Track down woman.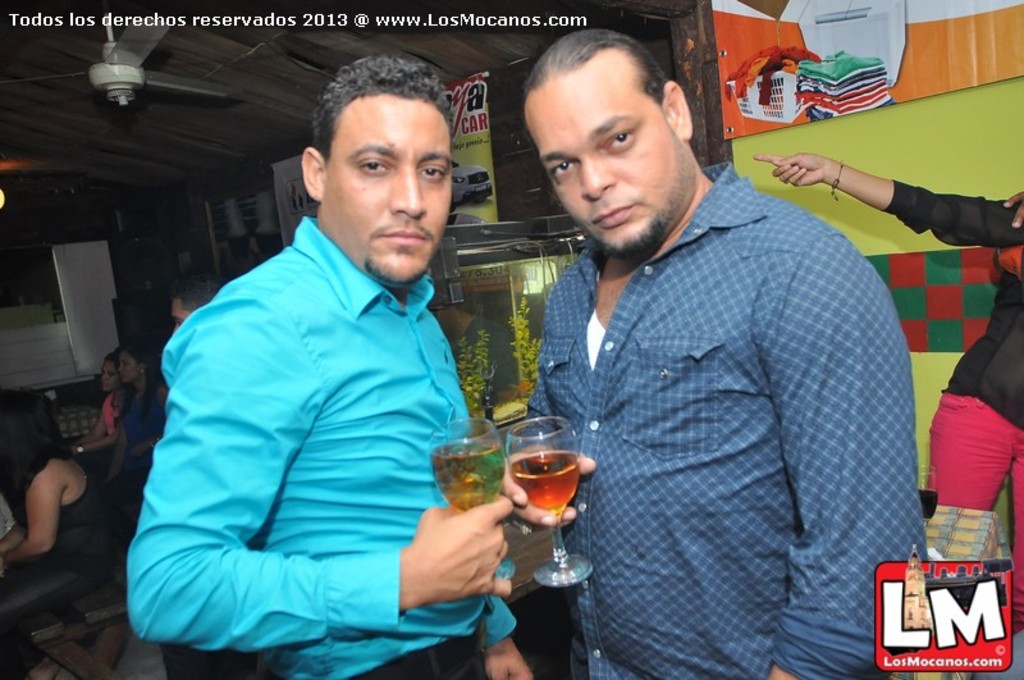
Tracked to (x1=0, y1=388, x2=125, y2=679).
